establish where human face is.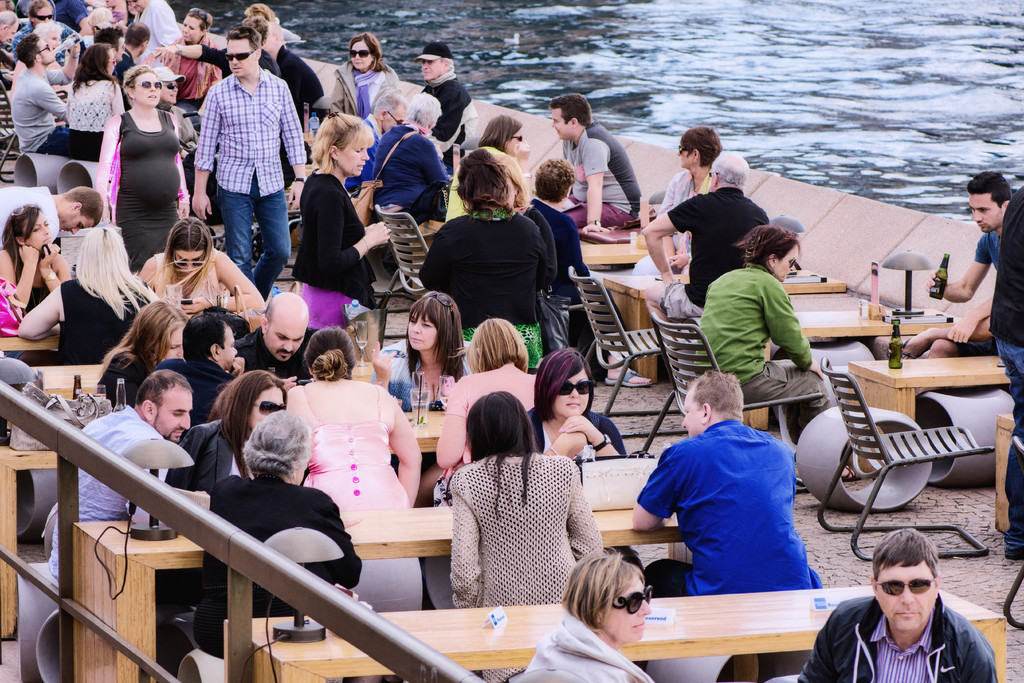
Established at <box>550,103,574,142</box>.
